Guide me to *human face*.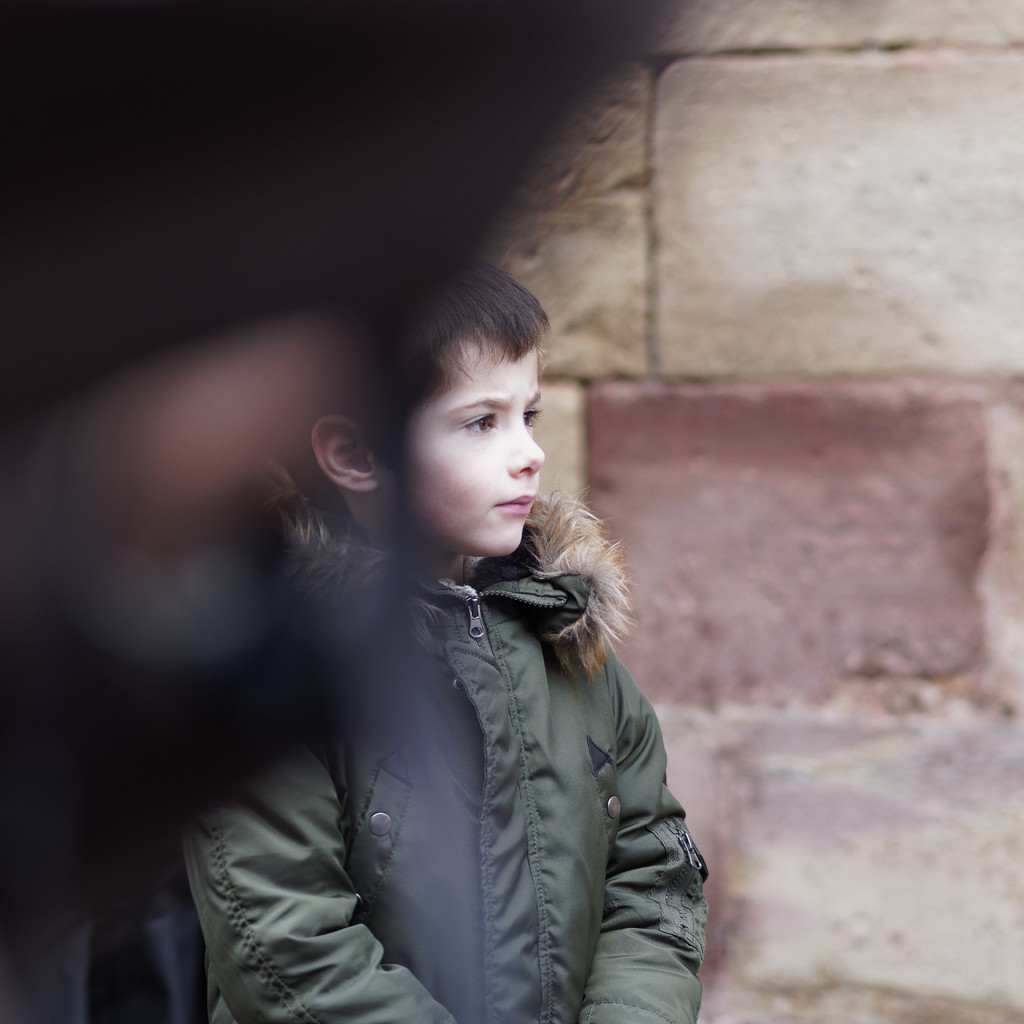
Guidance: bbox=(400, 326, 548, 554).
